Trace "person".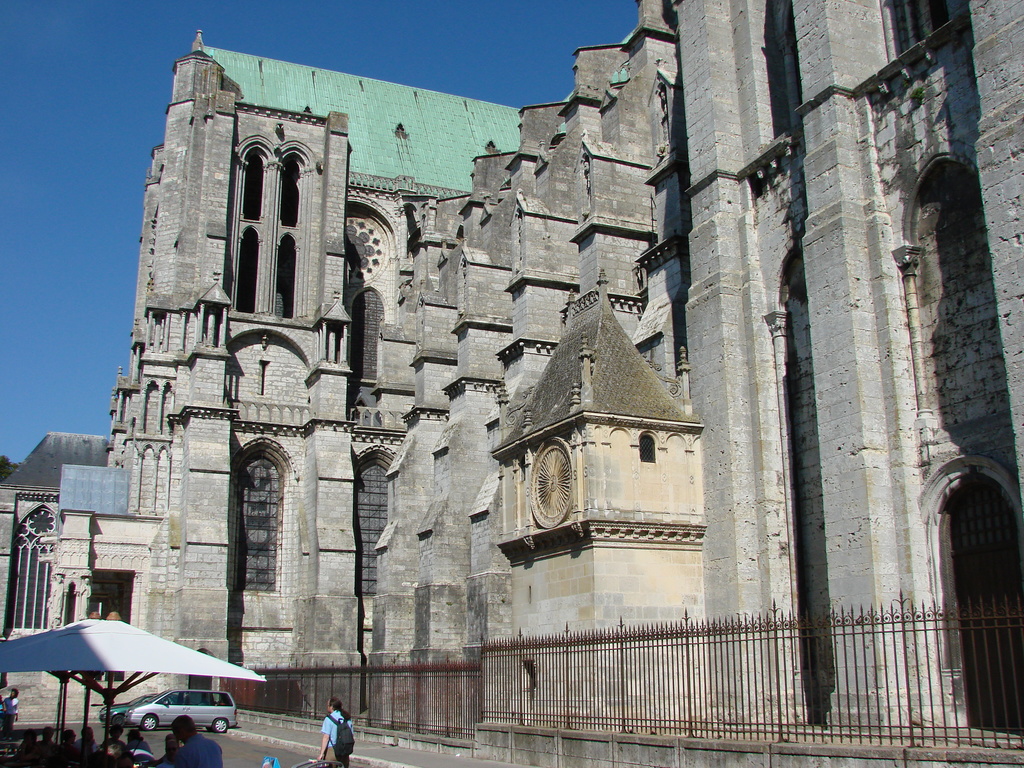
Traced to crop(0, 688, 17, 734).
